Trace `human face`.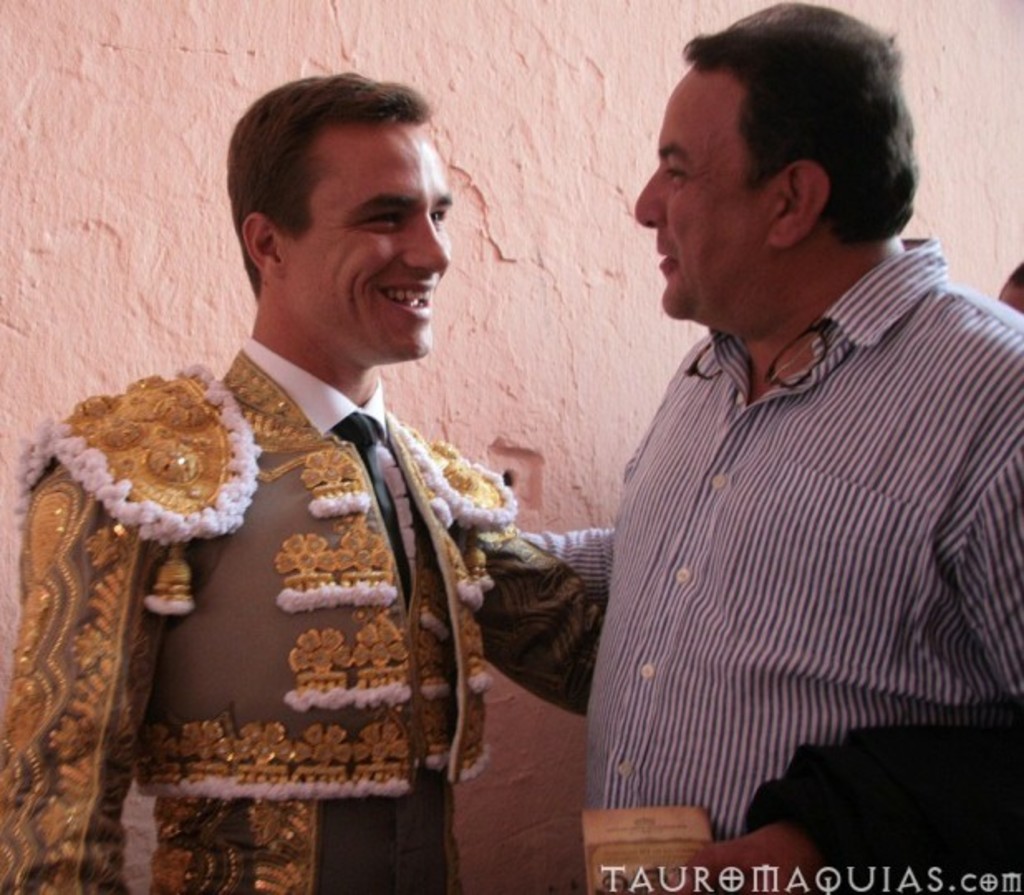
Traced to x1=288 y1=114 x2=452 y2=355.
